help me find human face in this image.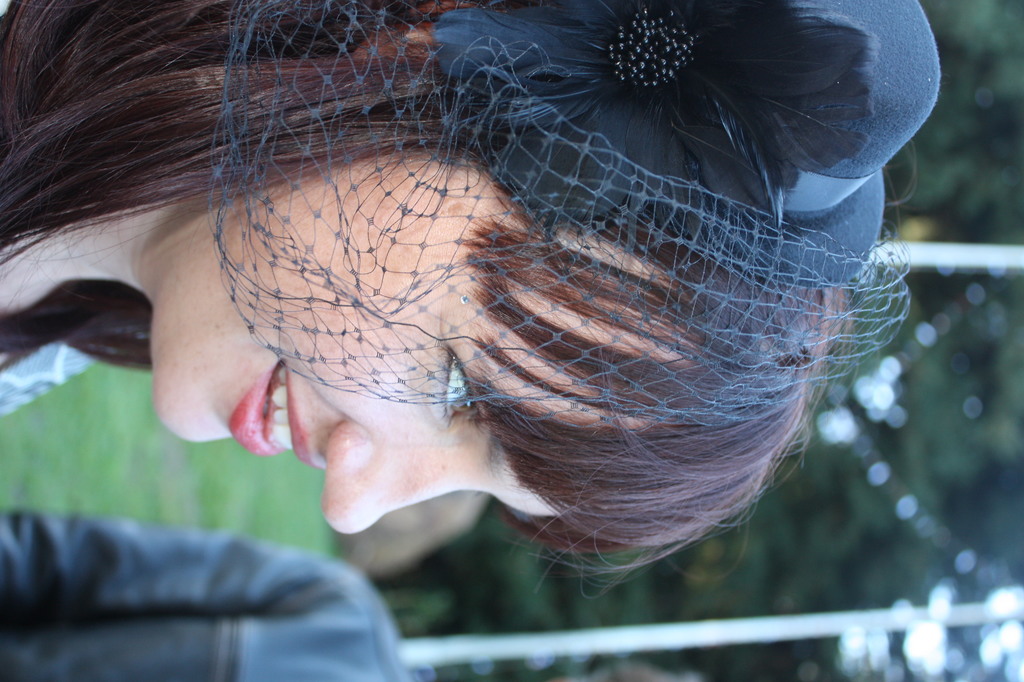
Found it: bbox=(151, 146, 698, 535).
